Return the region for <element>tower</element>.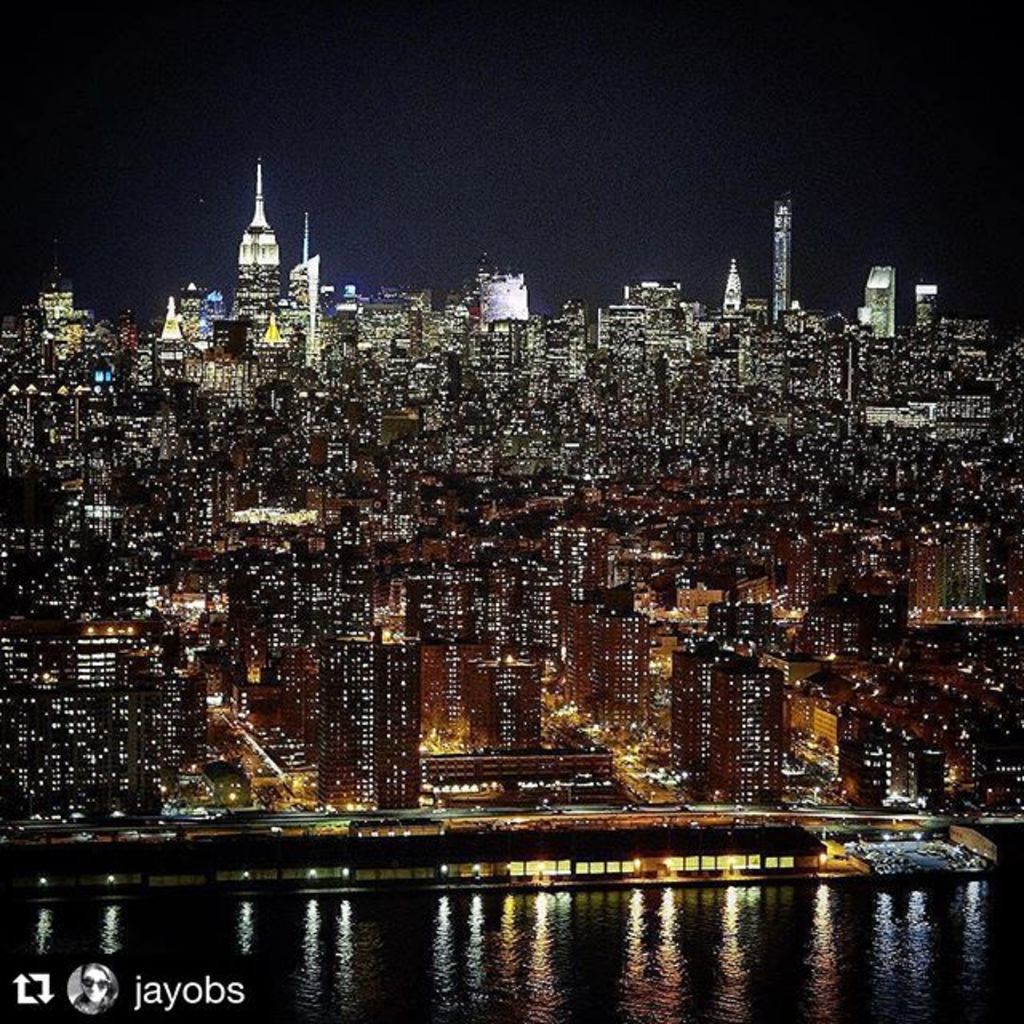
862:378:997:440.
